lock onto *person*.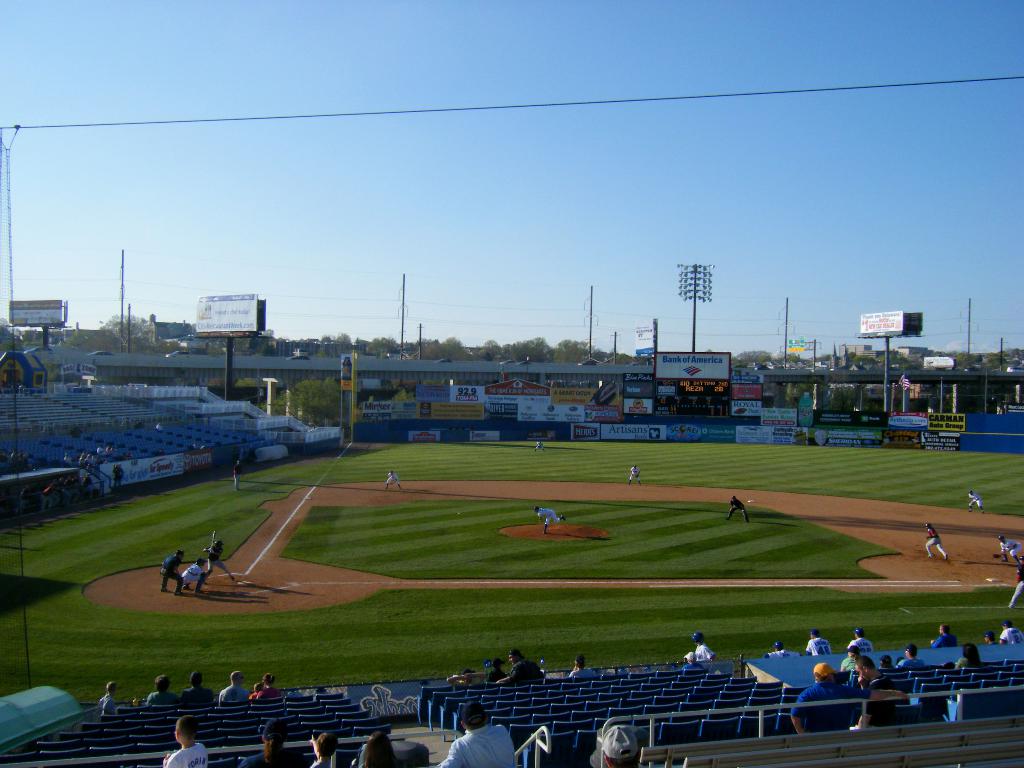
Locked: [226, 458, 250, 490].
